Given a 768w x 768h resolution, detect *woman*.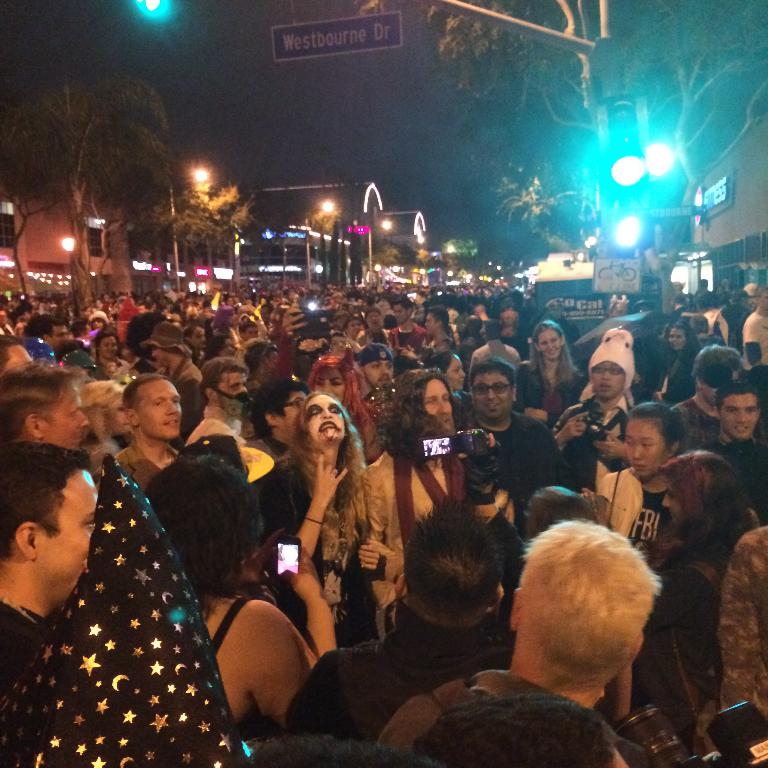
(664, 321, 702, 401).
